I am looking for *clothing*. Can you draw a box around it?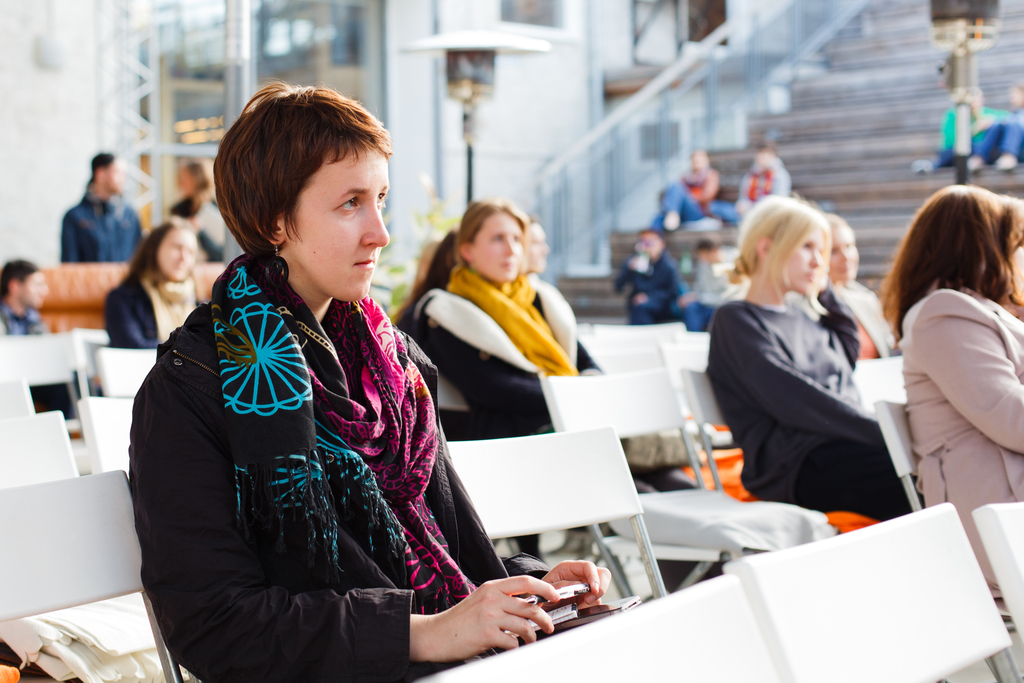
Sure, the bounding box is {"x1": 0, "y1": 304, "x2": 52, "y2": 336}.
